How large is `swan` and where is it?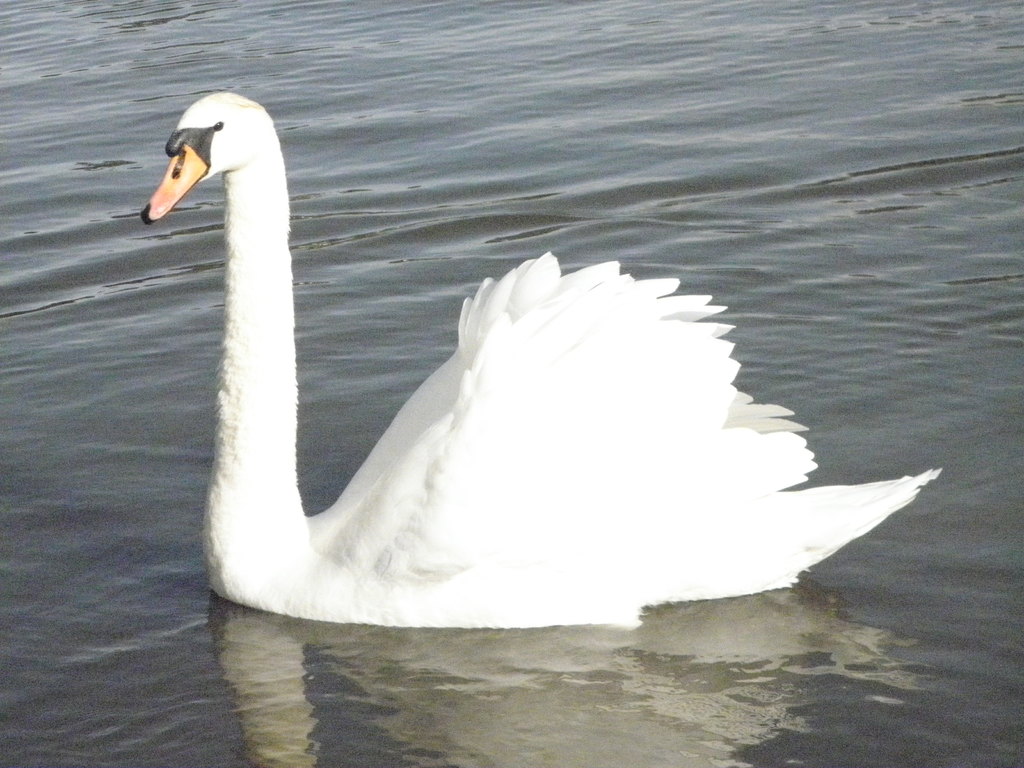
Bounding box: BBox(211, 93, 952, 614).
